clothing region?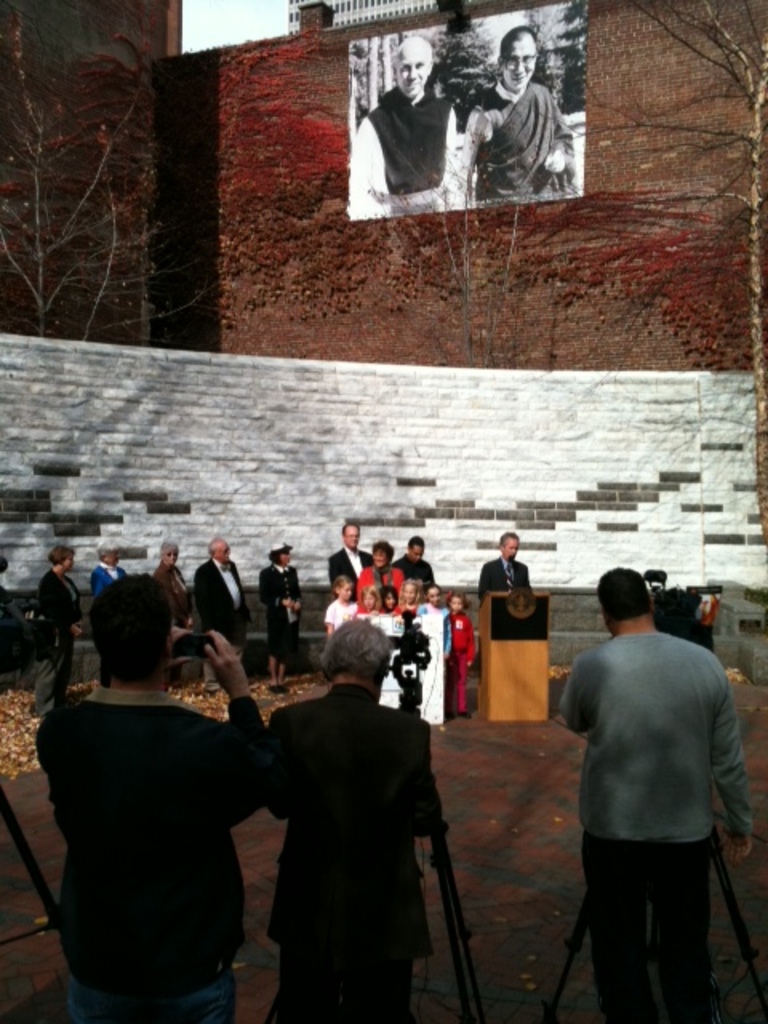
349 78 459 218
